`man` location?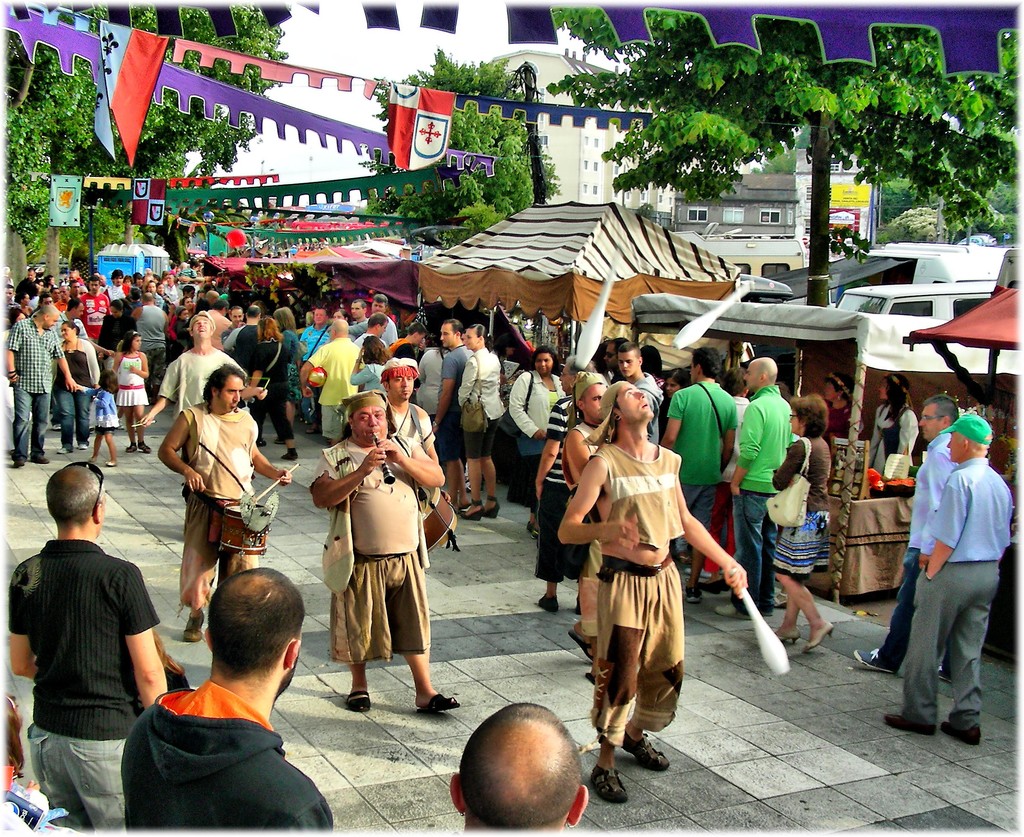
{"left": 881, "top": 413, "right": 1015, "bottom": 745}
